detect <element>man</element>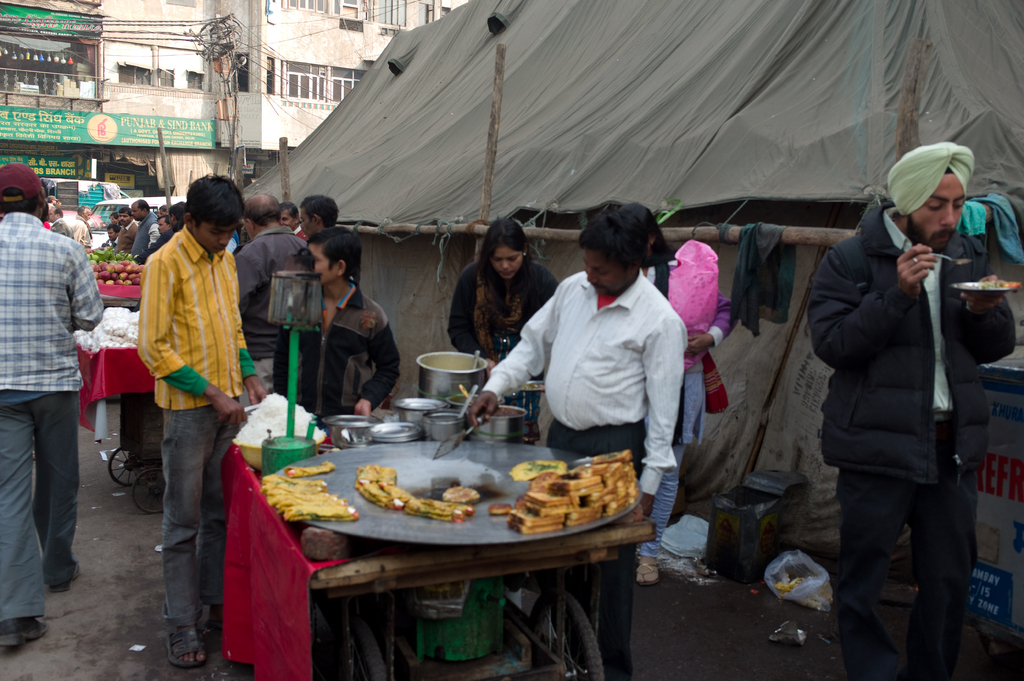
232 193 310 403
